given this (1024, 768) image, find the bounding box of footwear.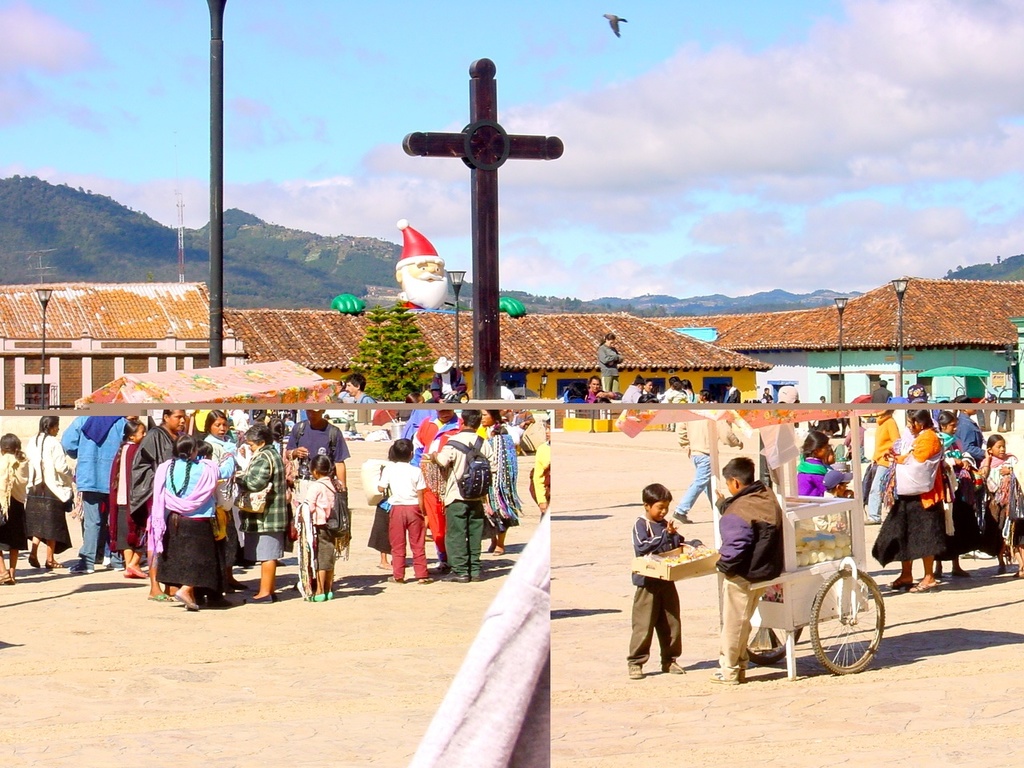
(276, 558, 286, 566).
